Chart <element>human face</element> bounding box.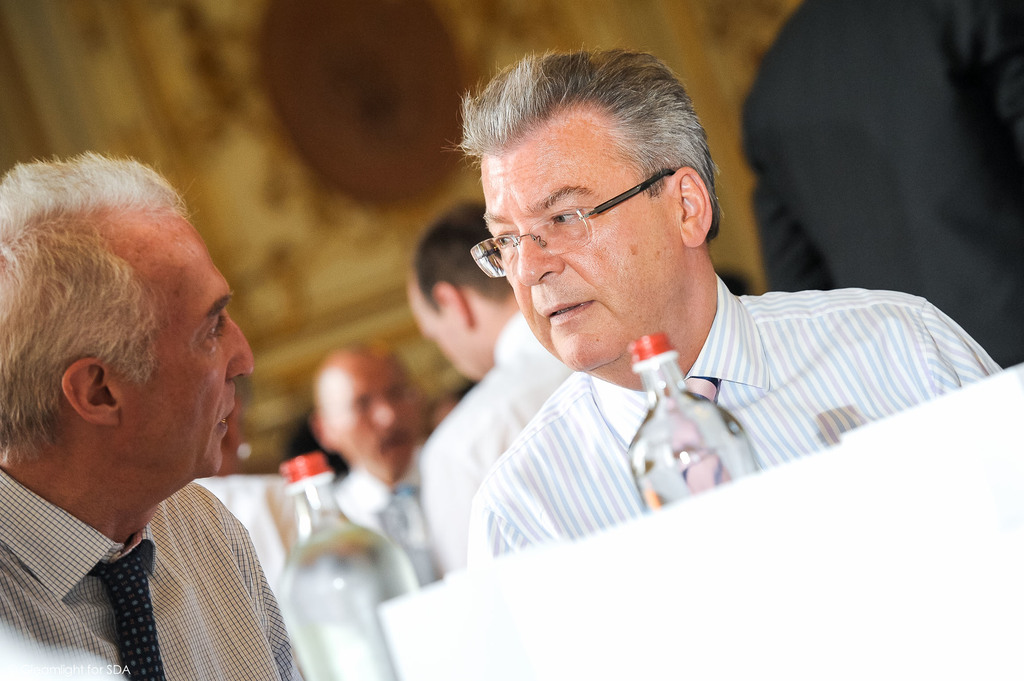
Charted: (x1=331, y1=368, x2=417, y2=482).
